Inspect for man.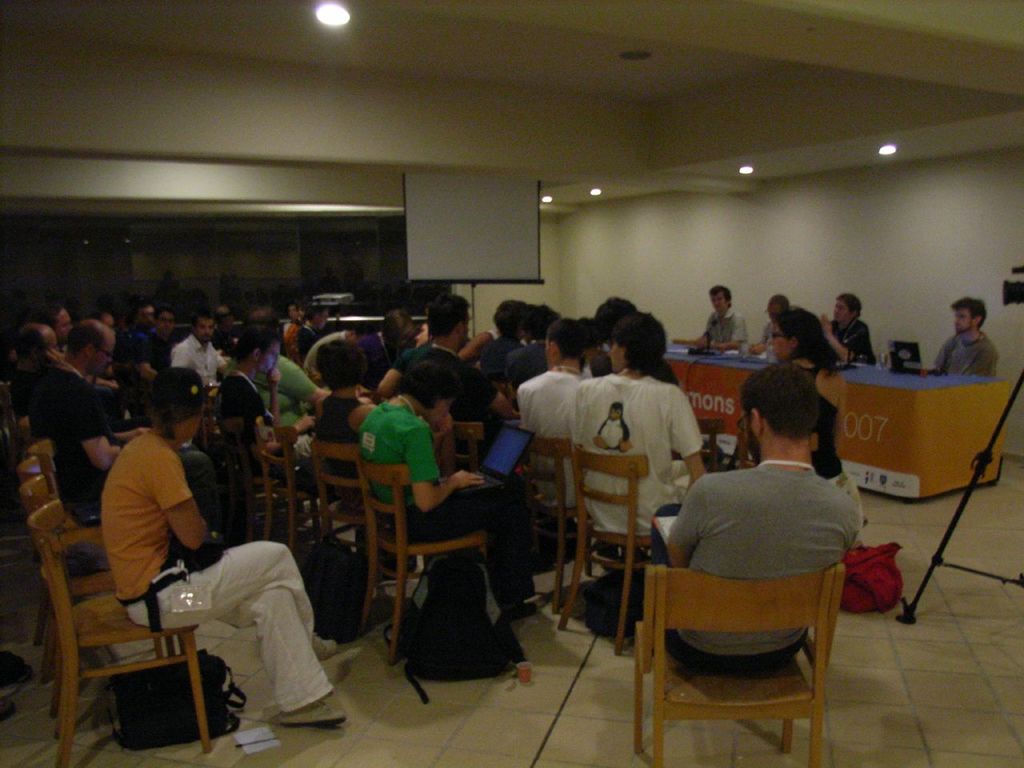
Inspection: locate(924, 295, 1002, 381).
